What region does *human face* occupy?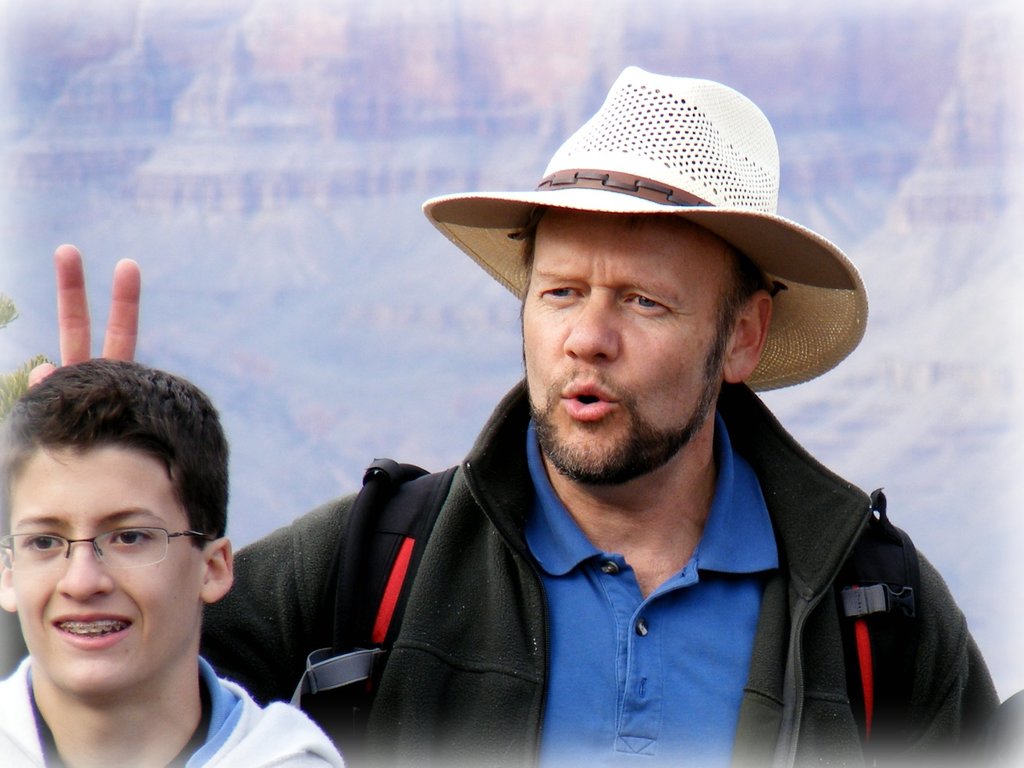
11, 434, 202, 692.
